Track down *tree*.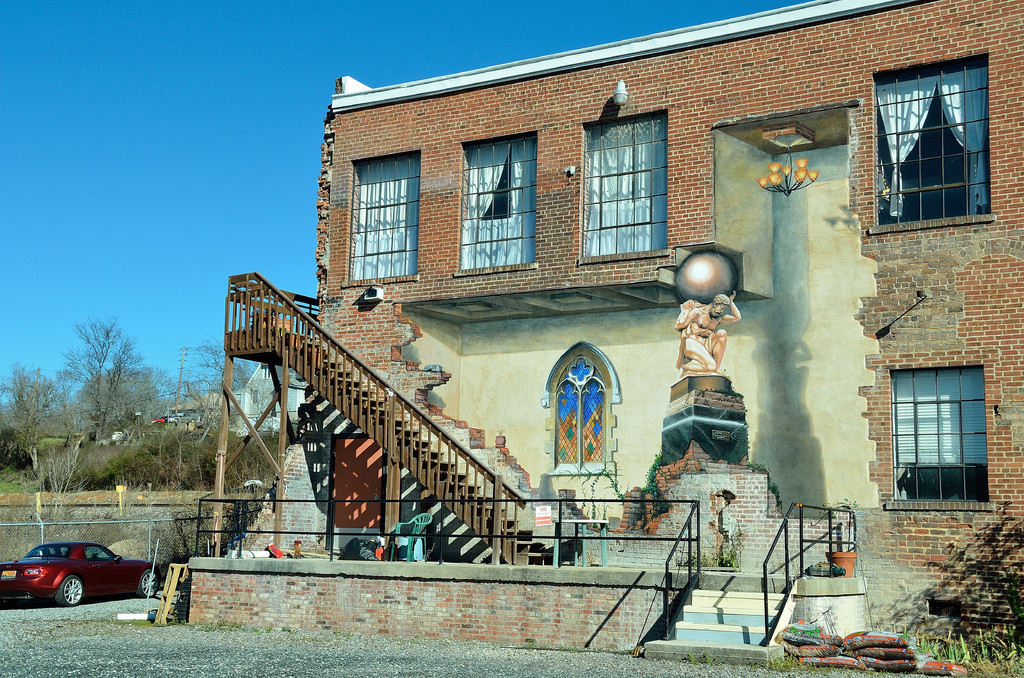
Tracked to locate(0, 365, 54, 460).
